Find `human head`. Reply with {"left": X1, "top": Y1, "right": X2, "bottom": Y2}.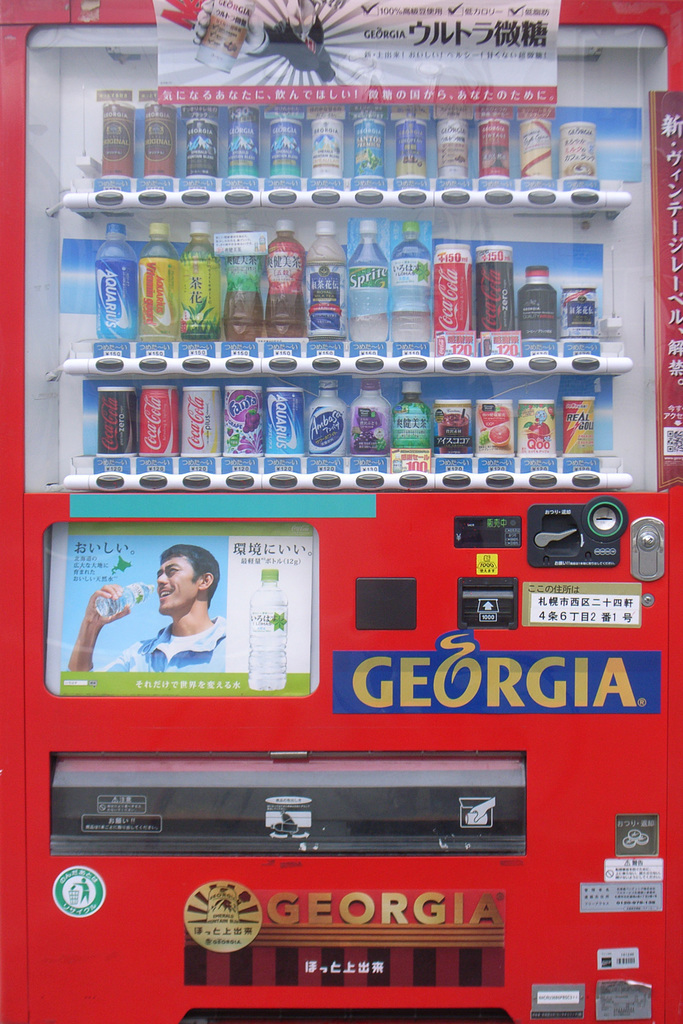
{"left": 147, "top": 540, "right": 220, "bottom": 606}.
